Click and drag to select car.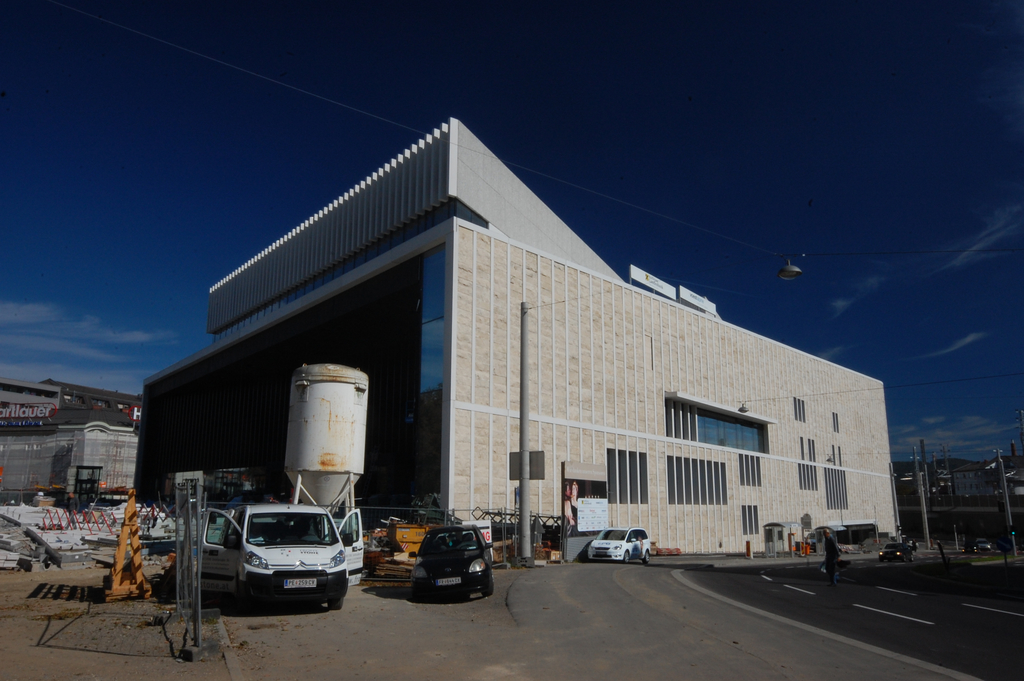
Selection: bbox(582, 529, 657, 564).
